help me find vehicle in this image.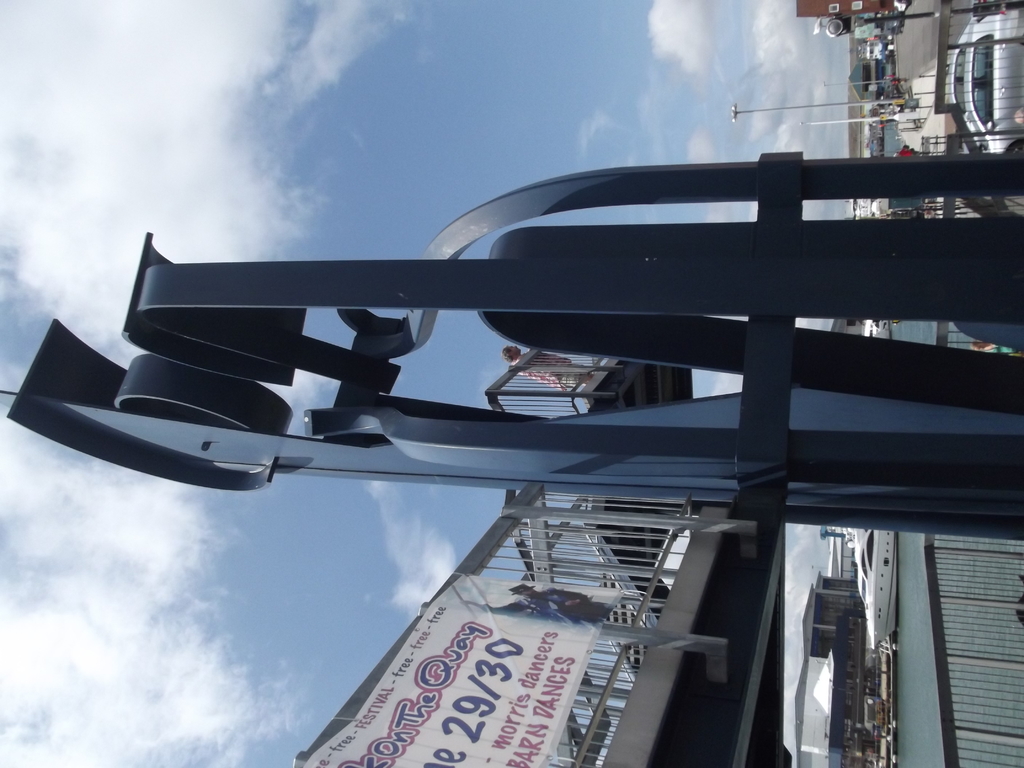
Found it: [x1=856, y1=527, x2=900, y2=653].
